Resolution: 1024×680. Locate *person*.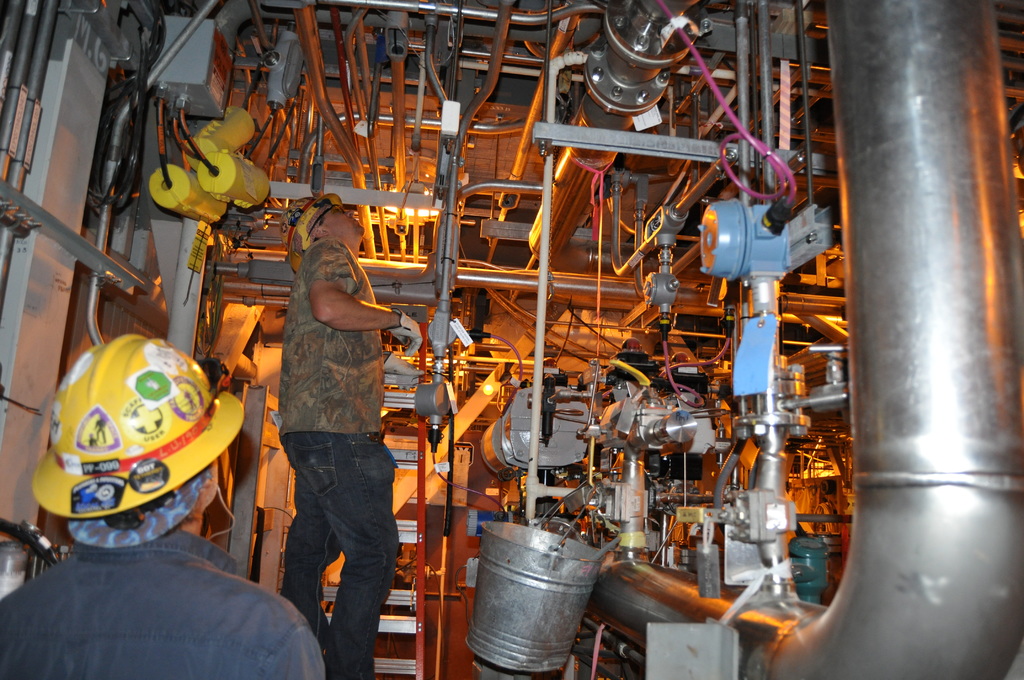
detection(0, 330, 326, 679).
